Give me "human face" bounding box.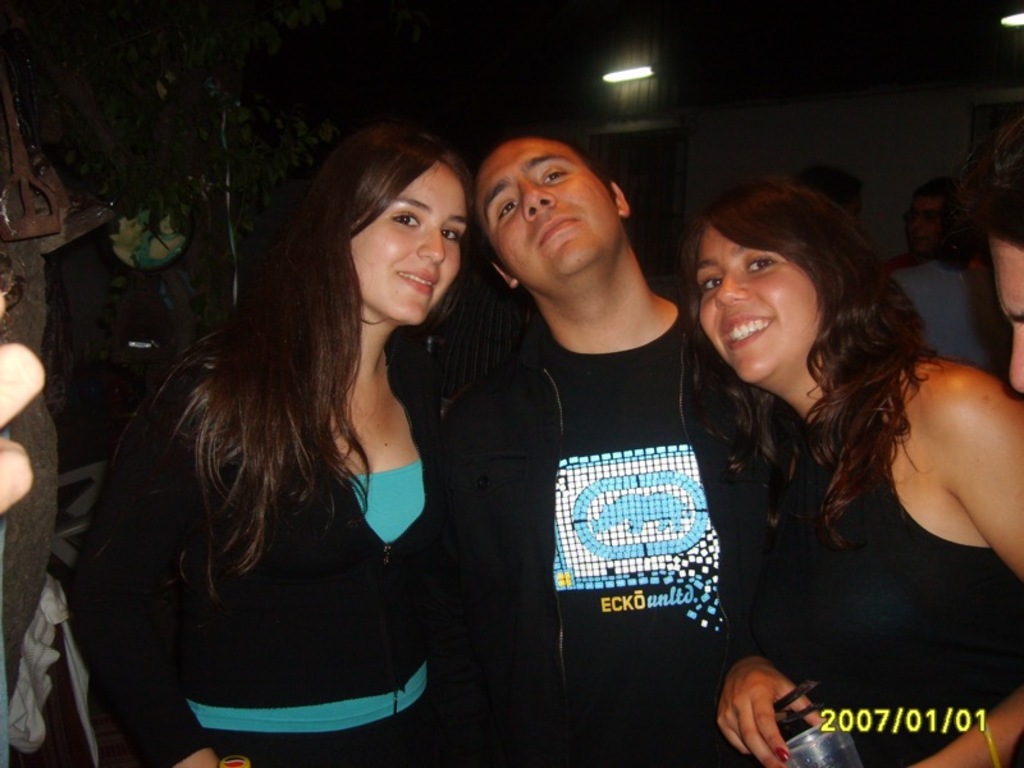
locate(475, 141, 623, 285).
